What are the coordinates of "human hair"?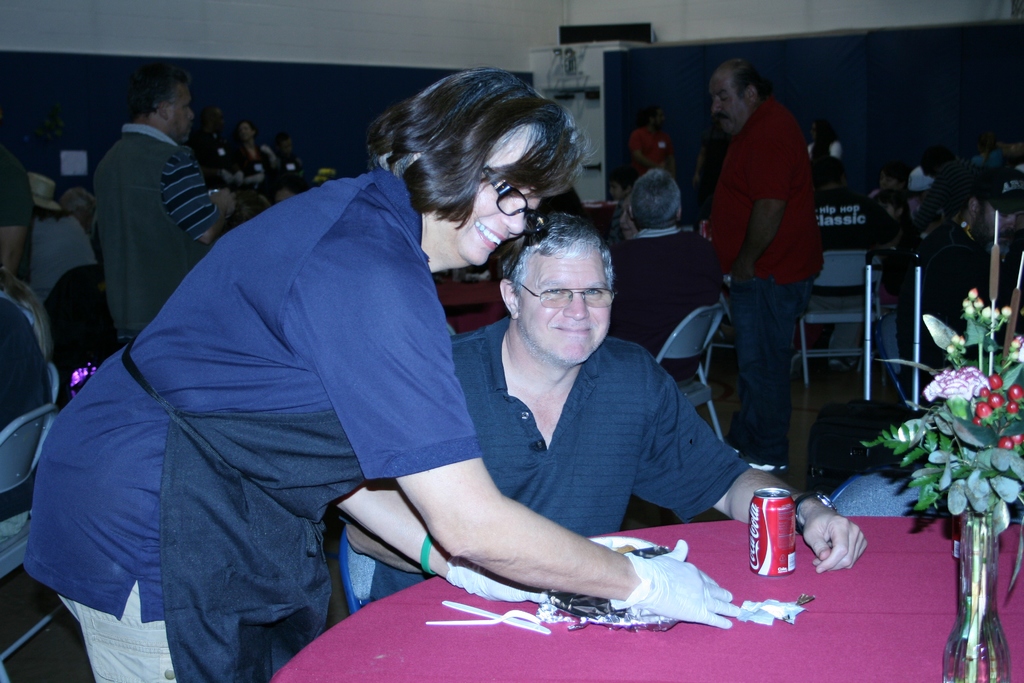
l=882, t=165, r=907, b=185.
